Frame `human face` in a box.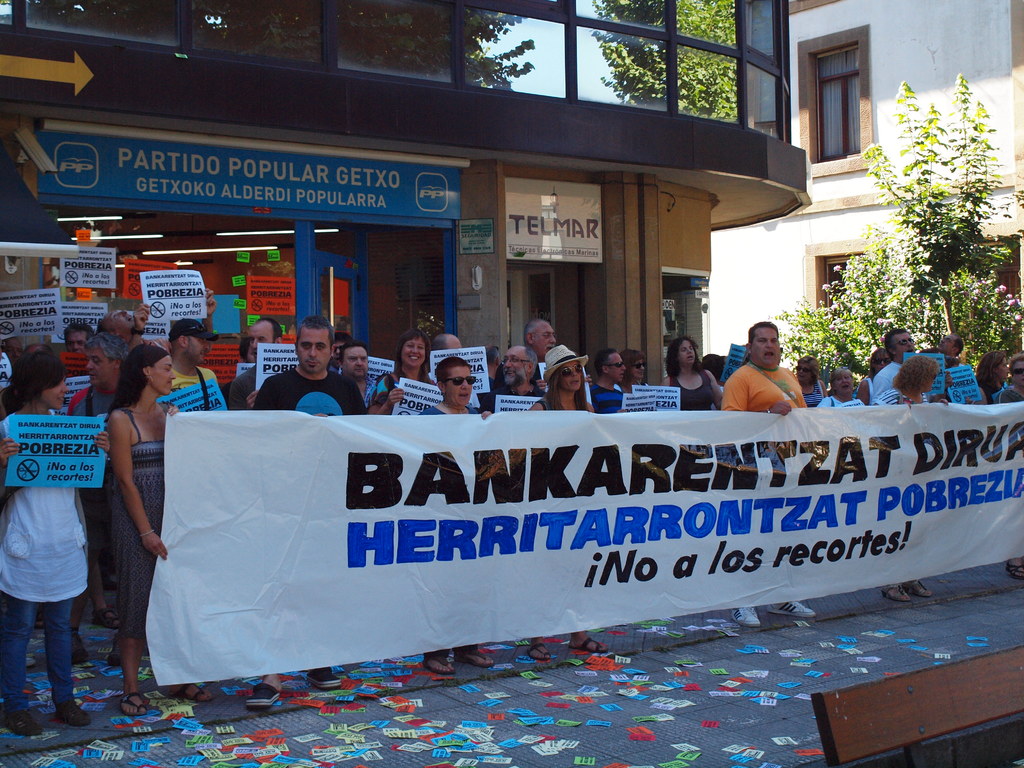
[329,340,348,369].
